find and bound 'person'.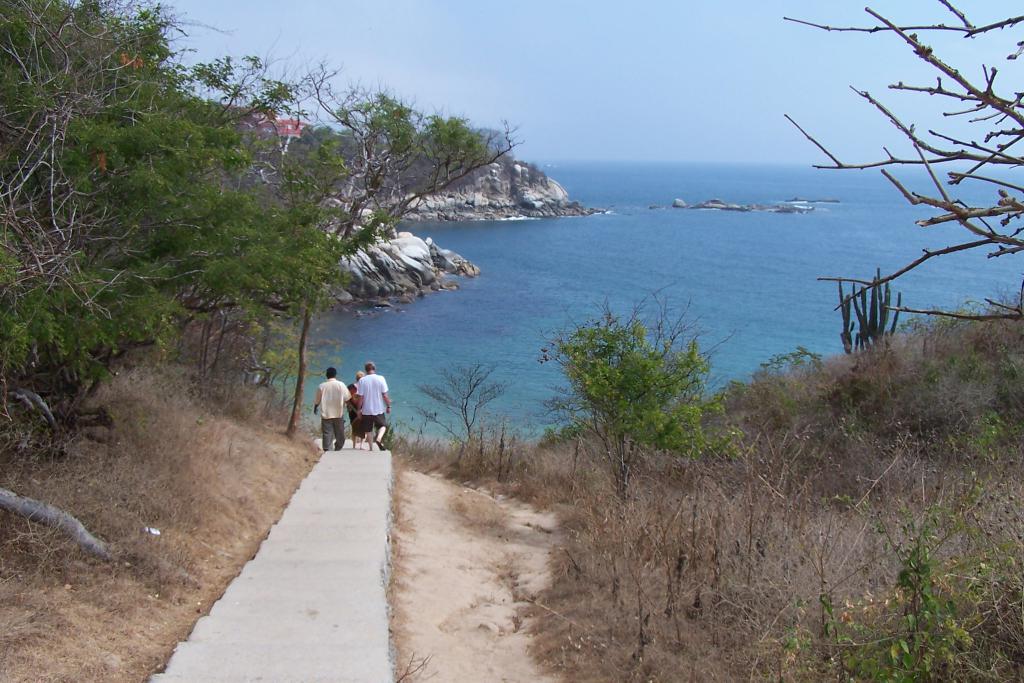
Bound: (342, 383, 367, 450).
